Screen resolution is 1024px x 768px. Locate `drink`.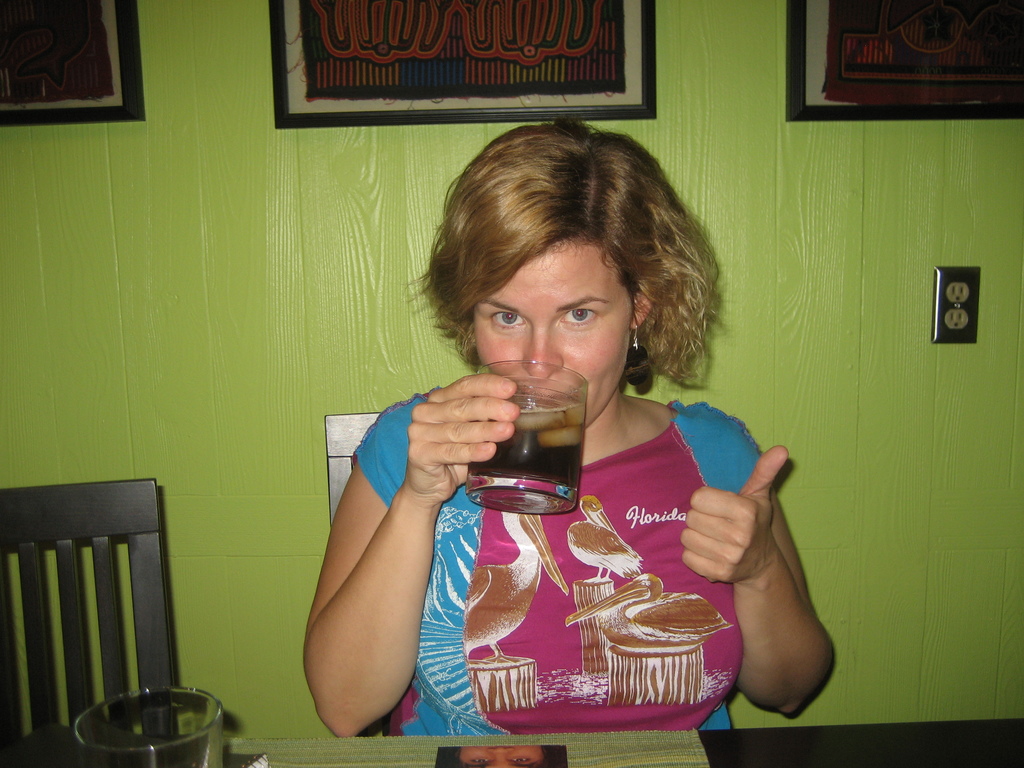
<region>483, 402, 575, 509</region>.
